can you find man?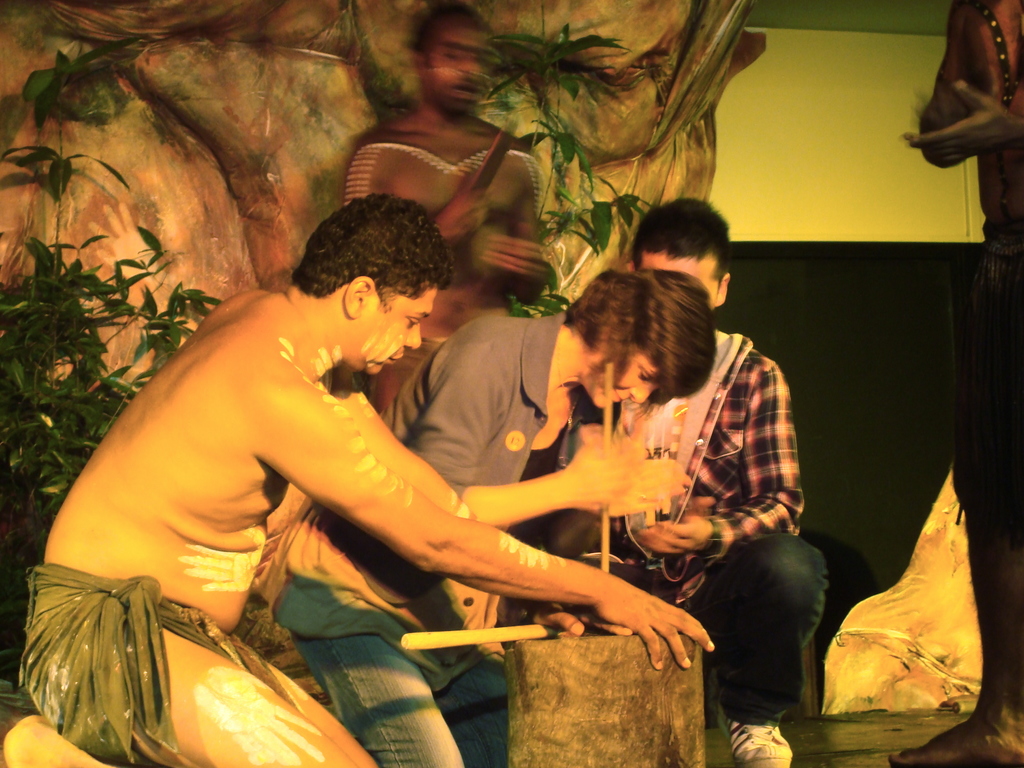
Yes, bounding box: {"left": 335, "top": 0, "right": 551, "bottom": 414}.
